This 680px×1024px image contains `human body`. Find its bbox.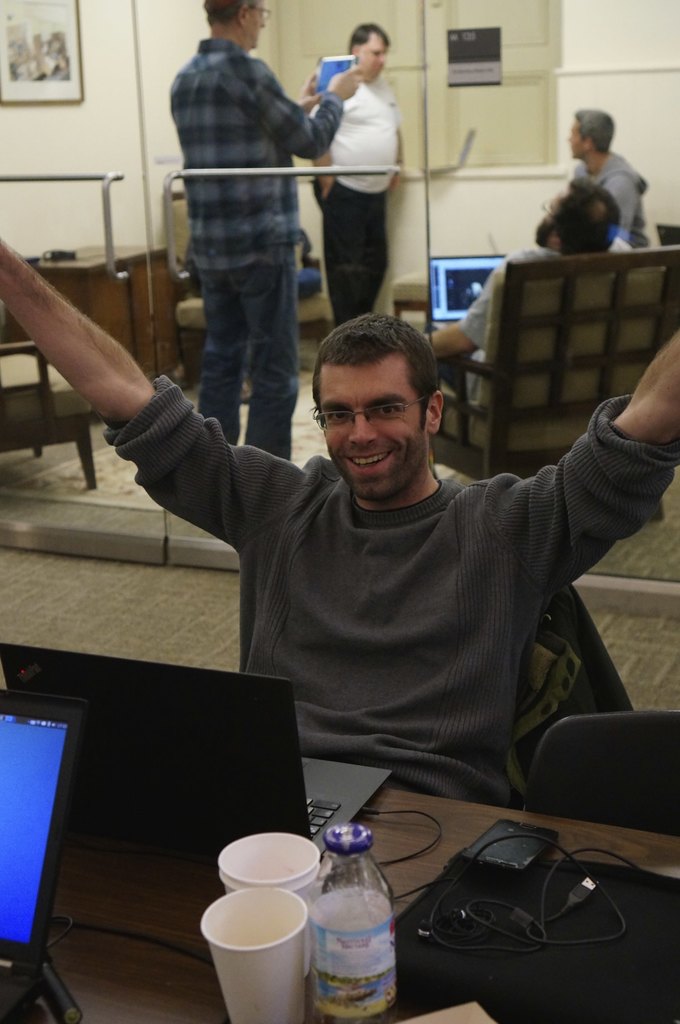
x1=161 y1=0 x2=362 y2=460.
